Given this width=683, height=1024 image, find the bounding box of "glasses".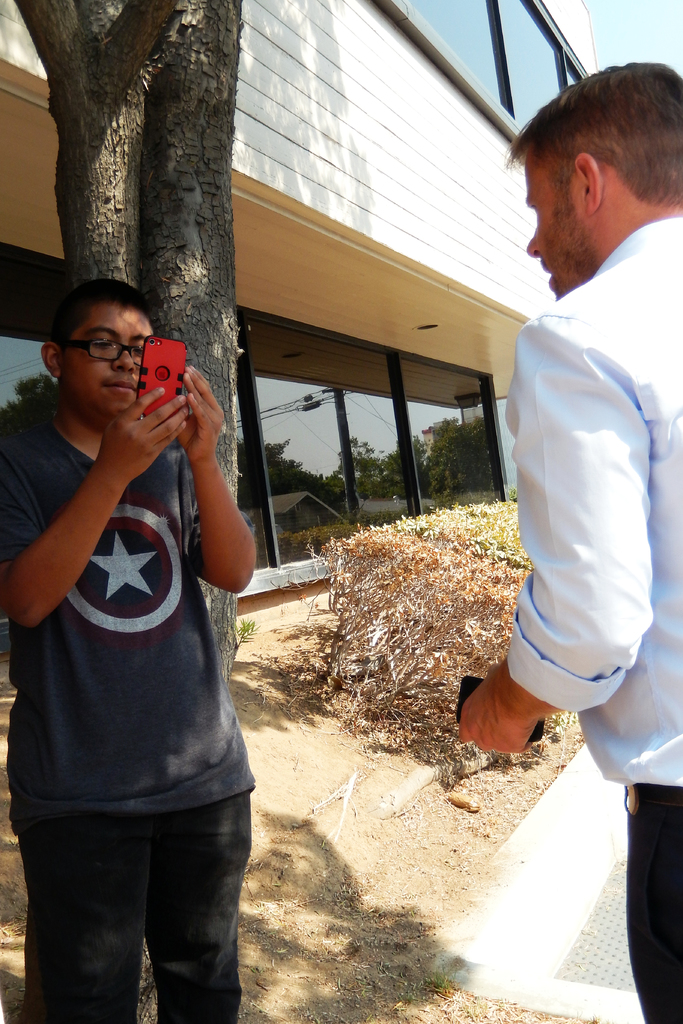
<bbox>48, 324, 158, 369</bbox>.
